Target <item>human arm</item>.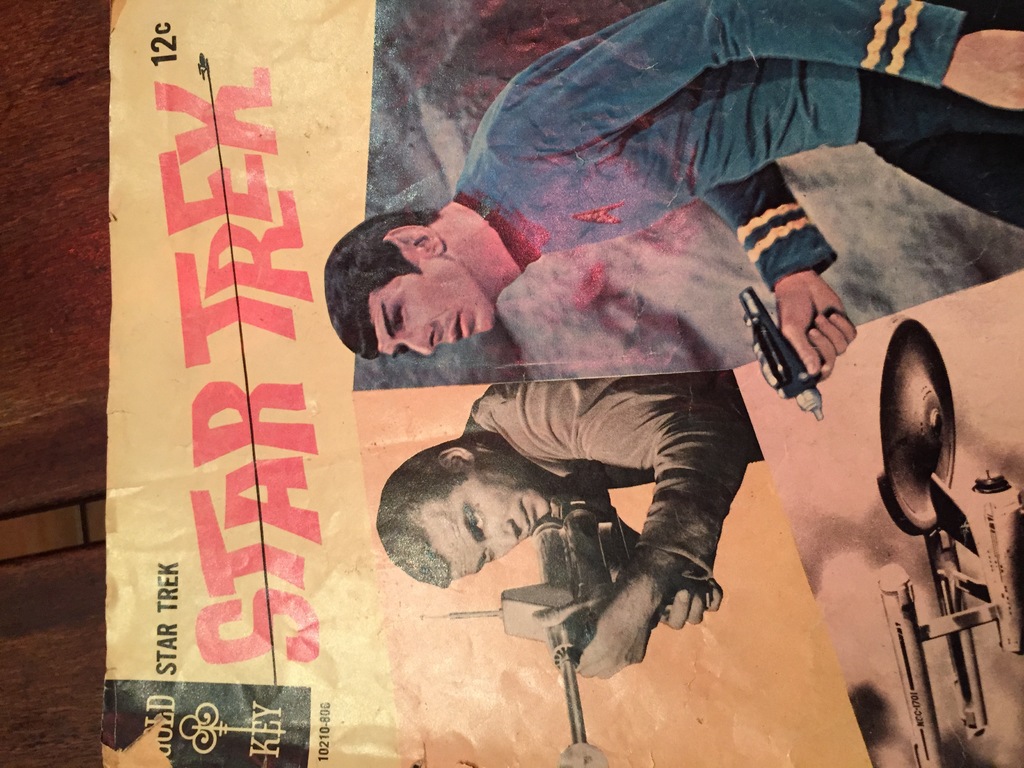
Target region: select_region(698, 175, 857, 381).
